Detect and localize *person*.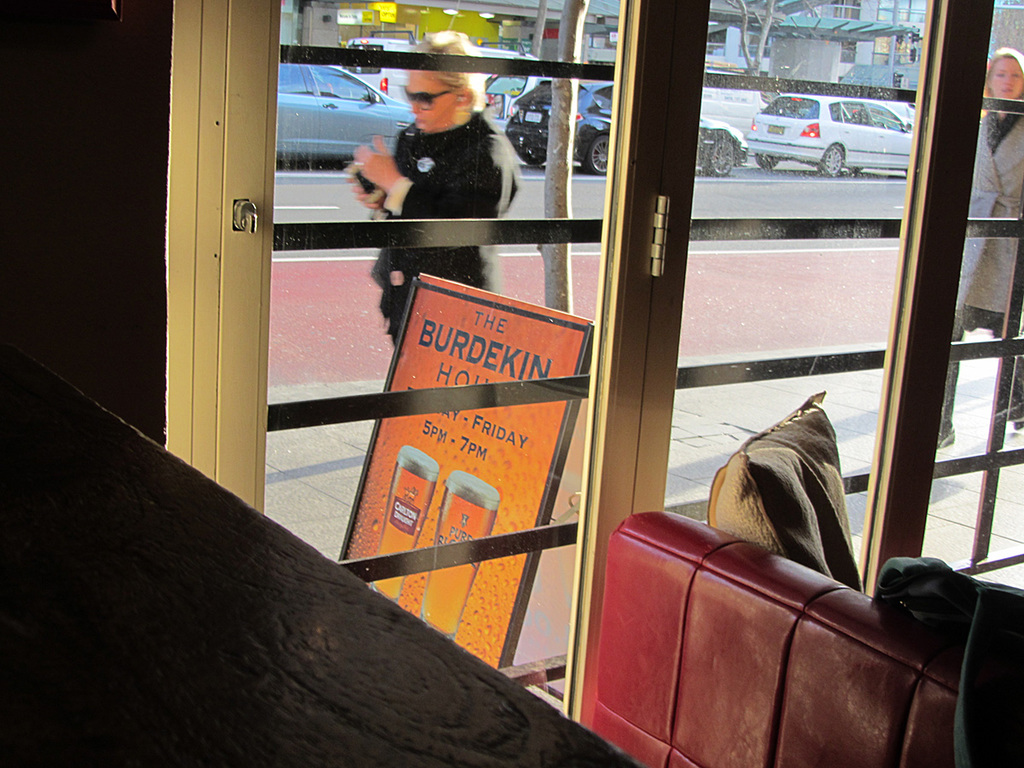
Localized at select_region(347, 20, 524, 359).
